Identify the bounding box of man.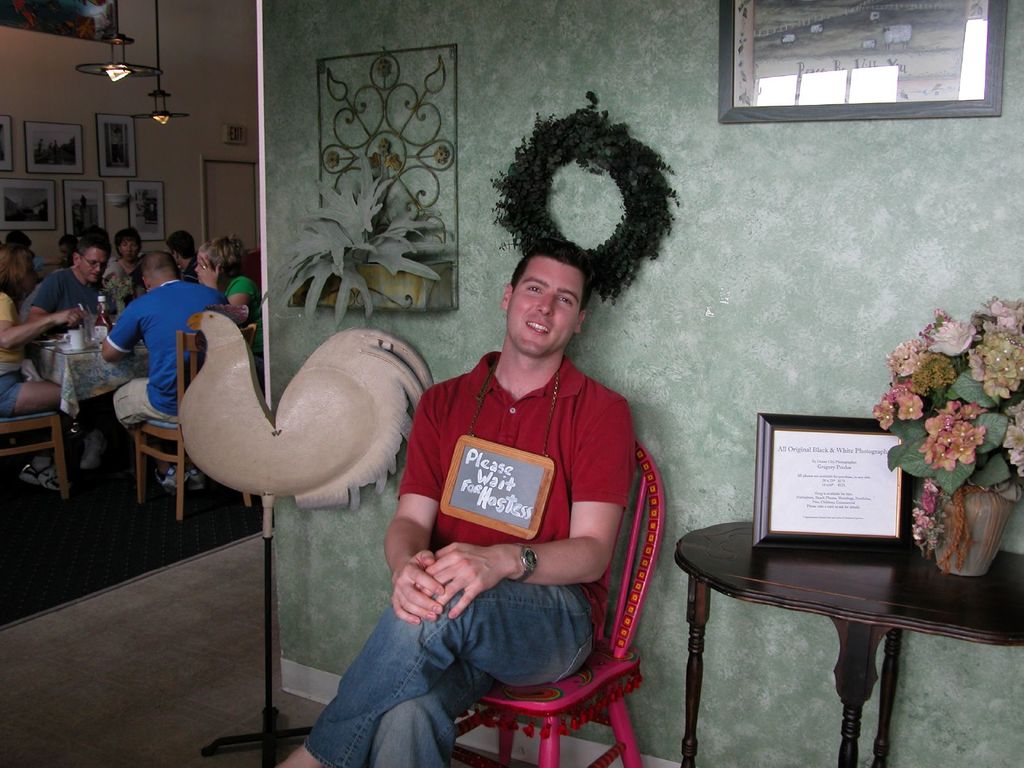
(58, 232, 79, 269).
